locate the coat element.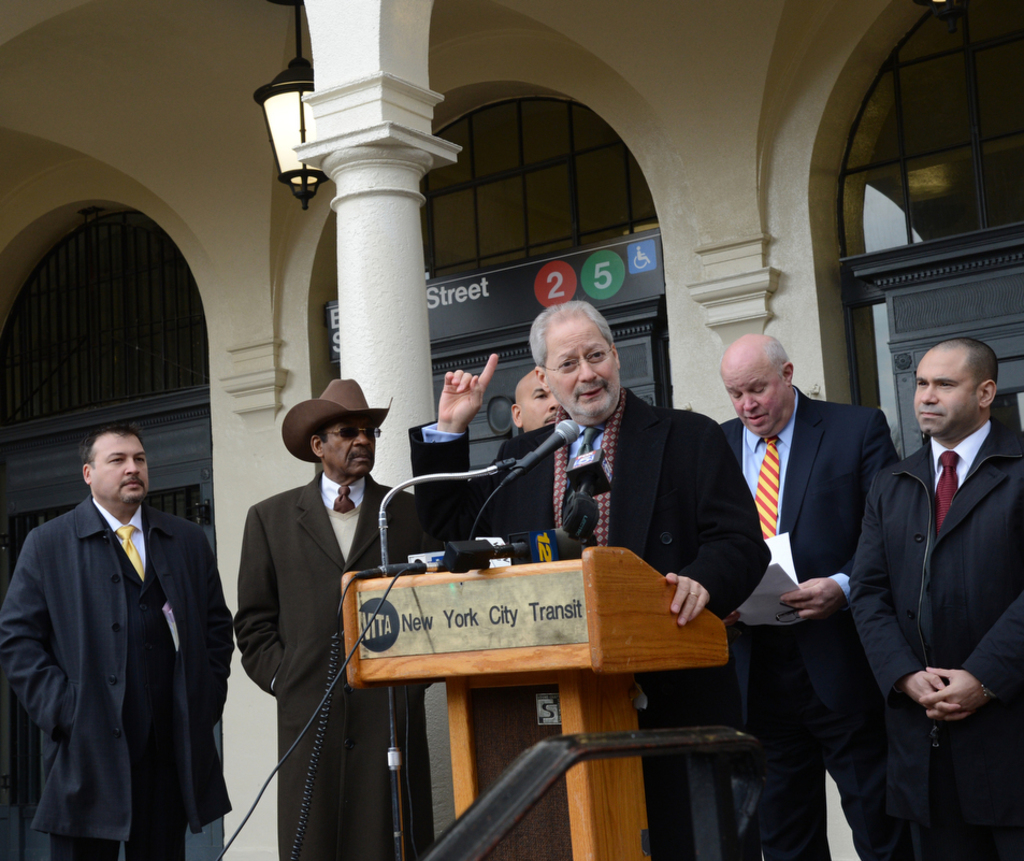
Element bbox: l=706, t=378, r=902, b=736.
